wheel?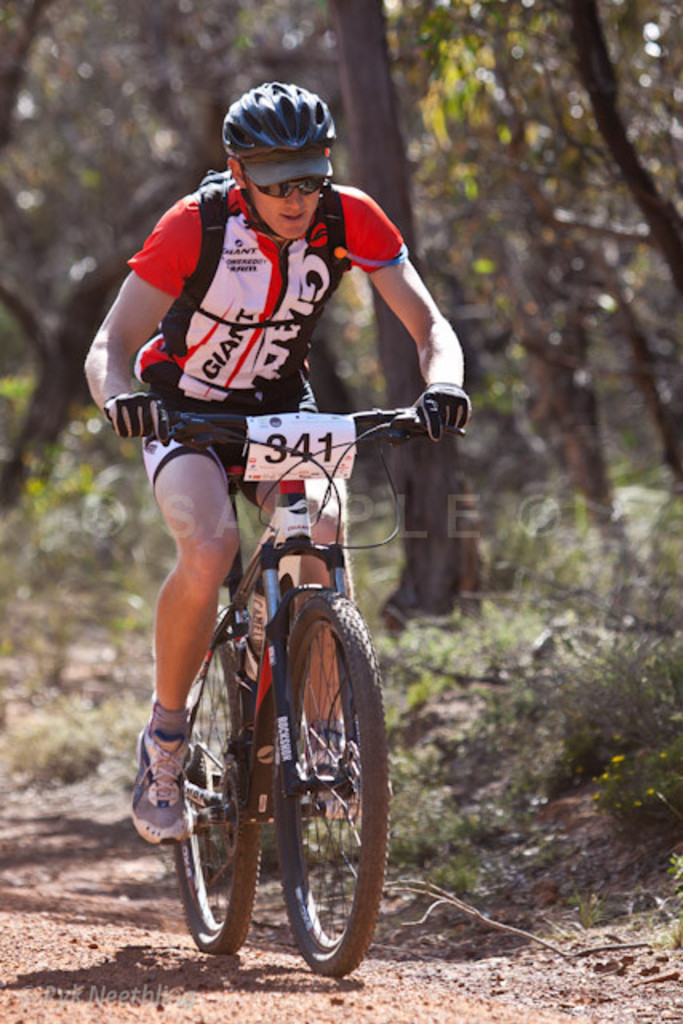
(left=253, top=586, right=377, bottom=974)
